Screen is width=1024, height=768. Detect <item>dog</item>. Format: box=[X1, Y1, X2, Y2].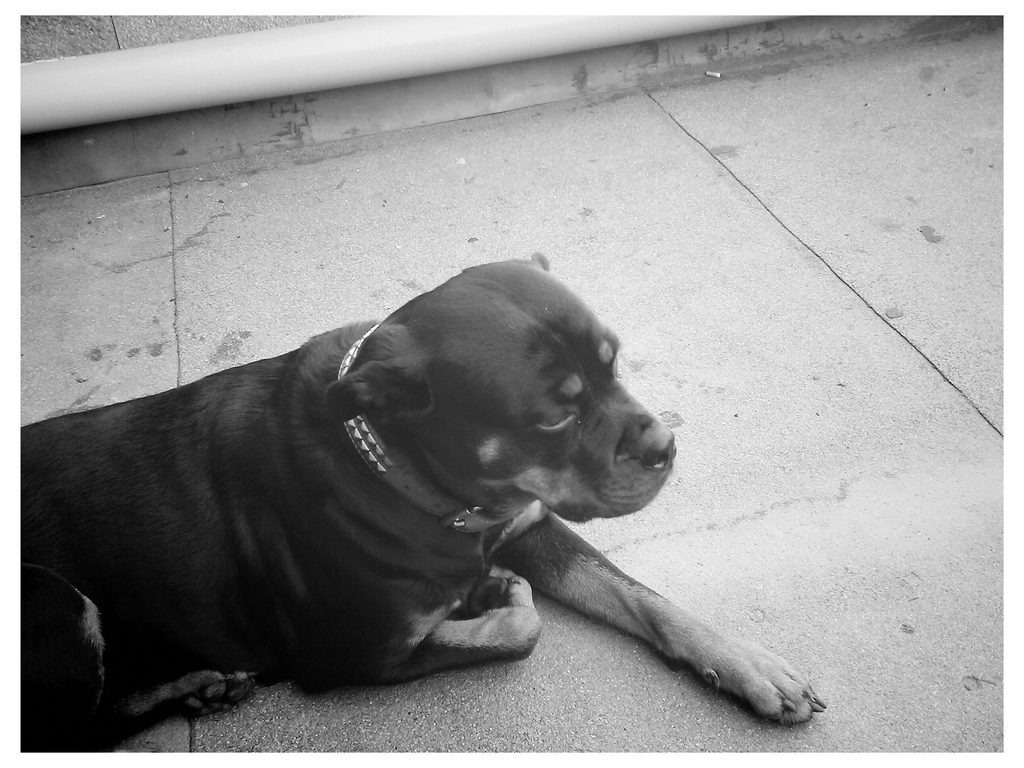
box=[22, 255, 824, 754].
